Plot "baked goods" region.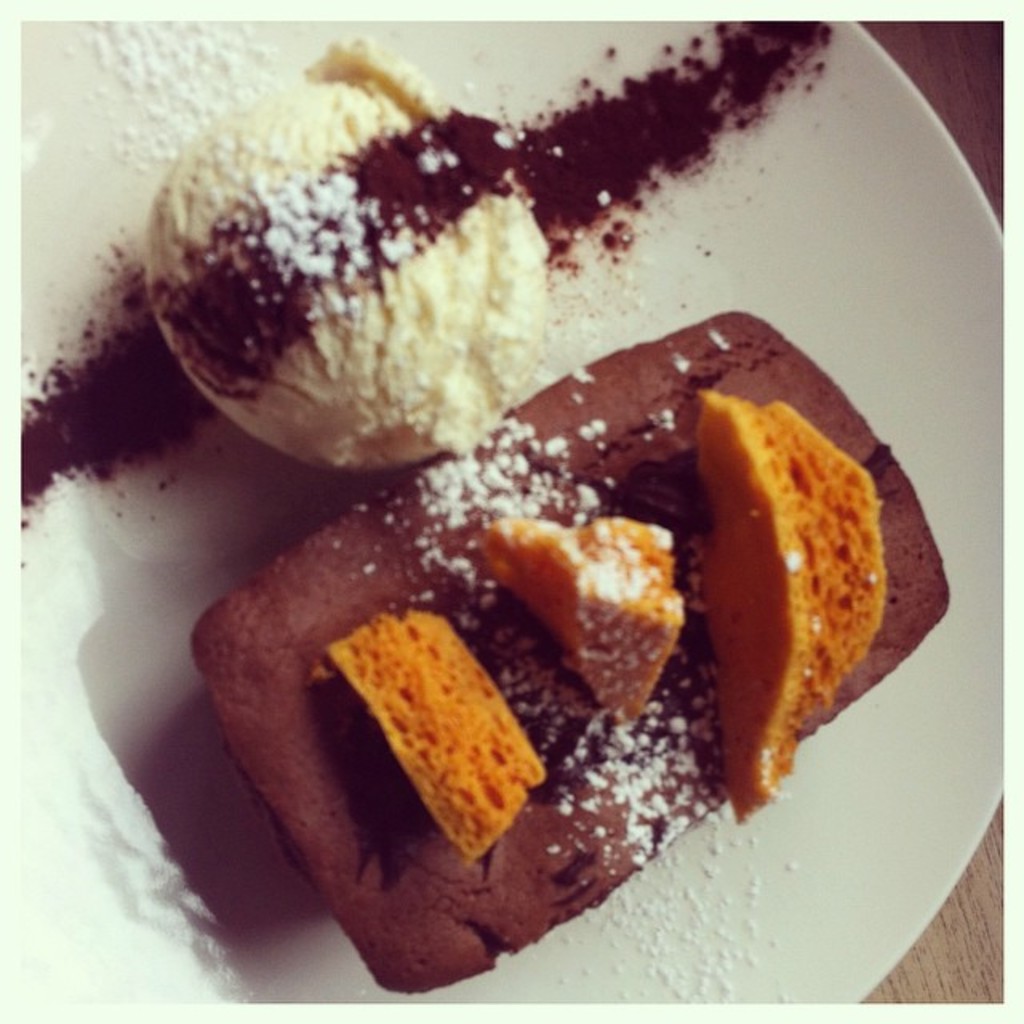
Plotted at BBox(189, 315, 950, 997).
